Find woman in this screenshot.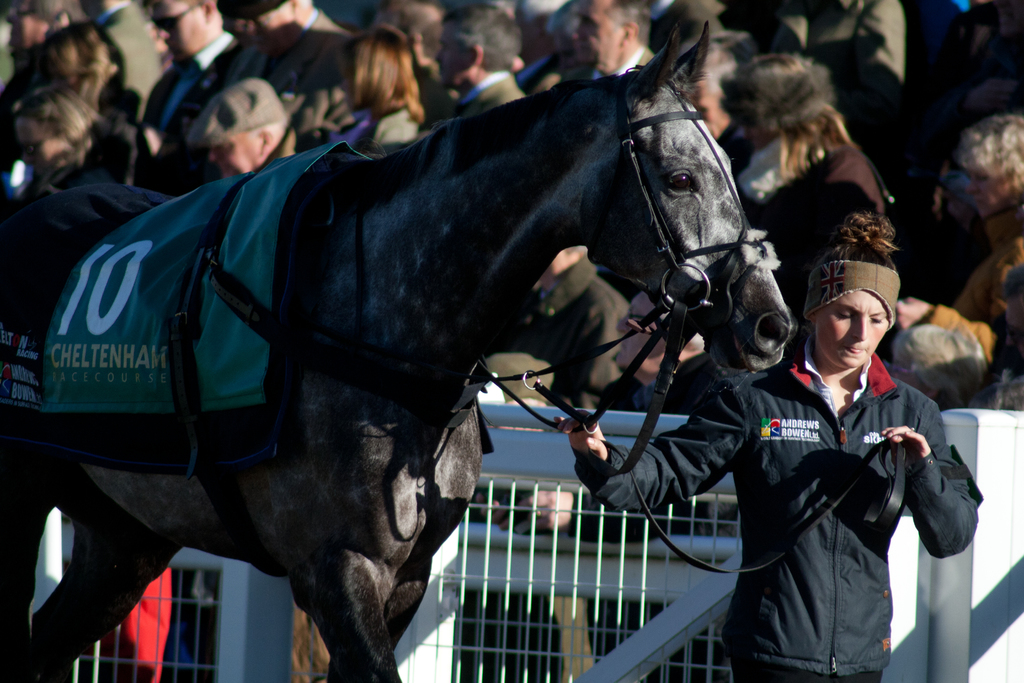
The bounding box for woman is [721,47,886,277].
